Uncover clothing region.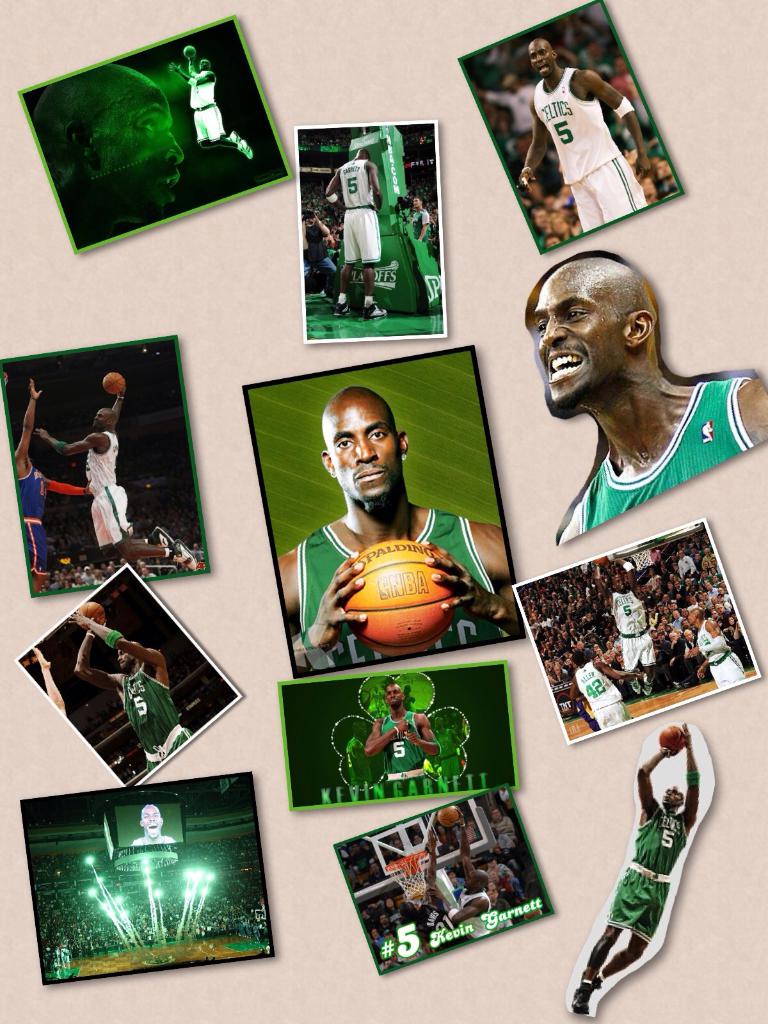
Uncovered: l=413, t=897, r=460, b=945.
